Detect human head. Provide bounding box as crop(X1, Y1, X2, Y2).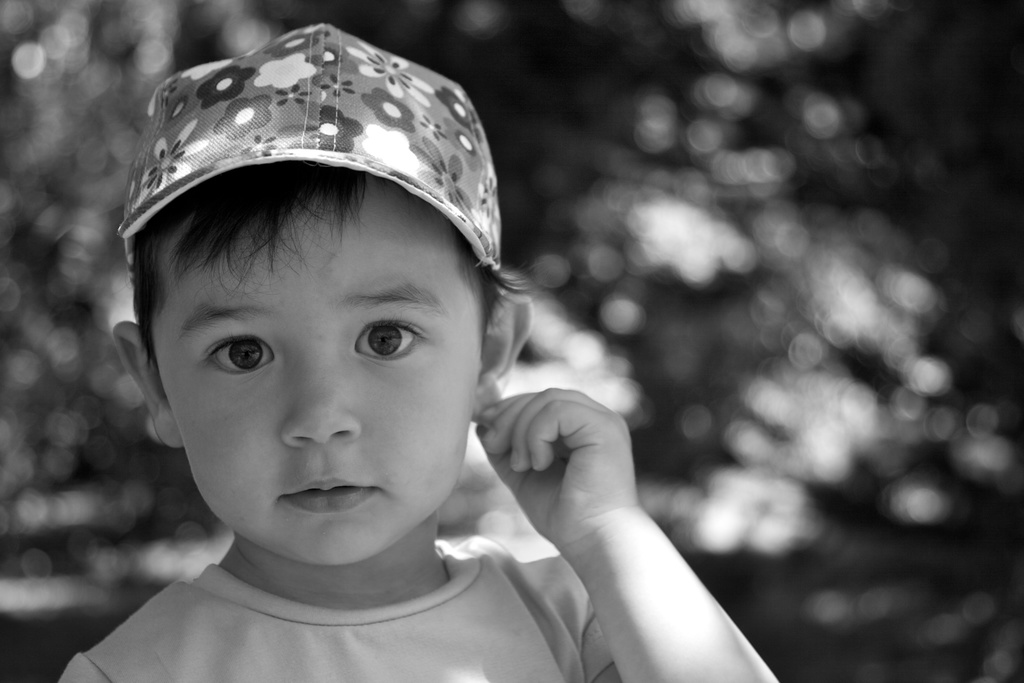
crop(111, 24, 509, 562).
